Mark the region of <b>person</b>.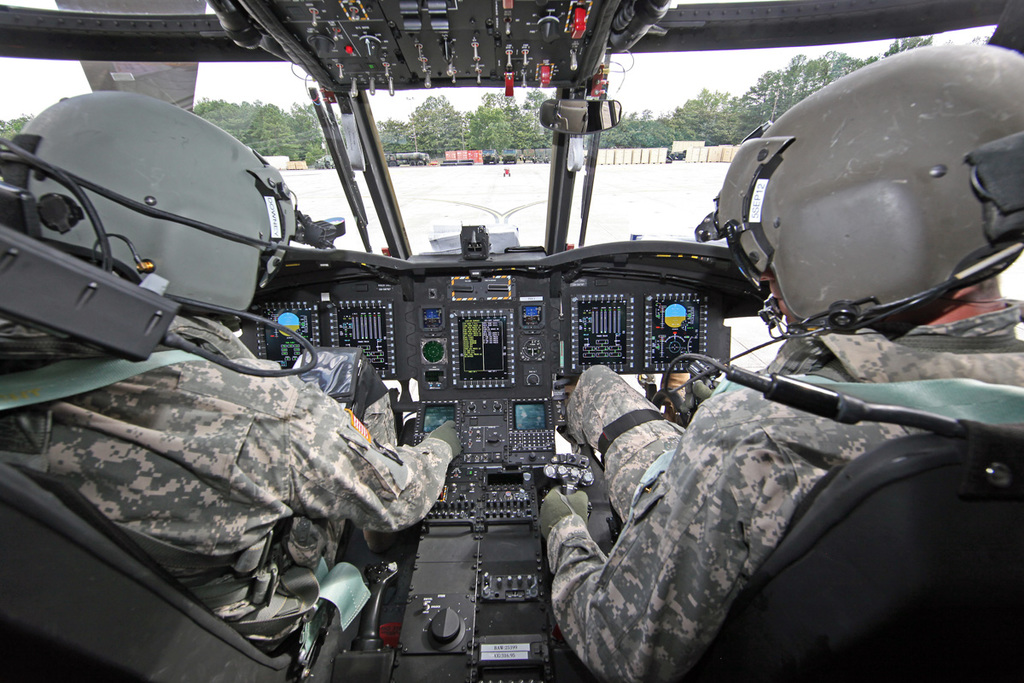
Region: pyautogui.locateOnScreen(0, 89, 466, 647).
